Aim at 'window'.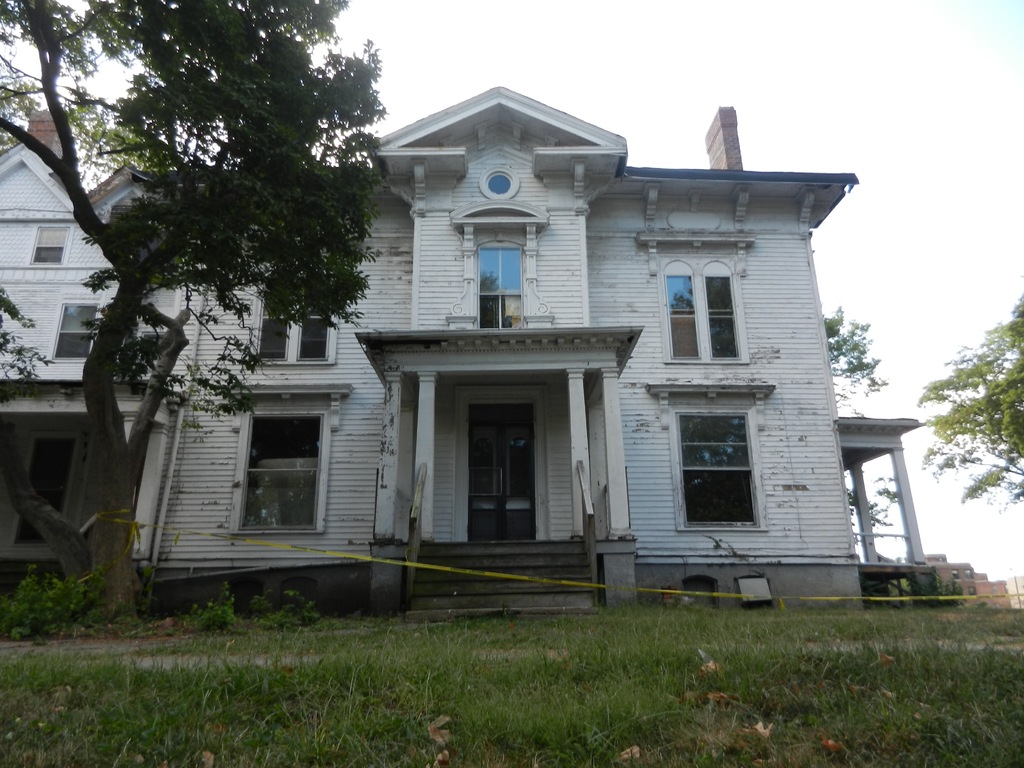
Aimed at (469,230,522,331).
